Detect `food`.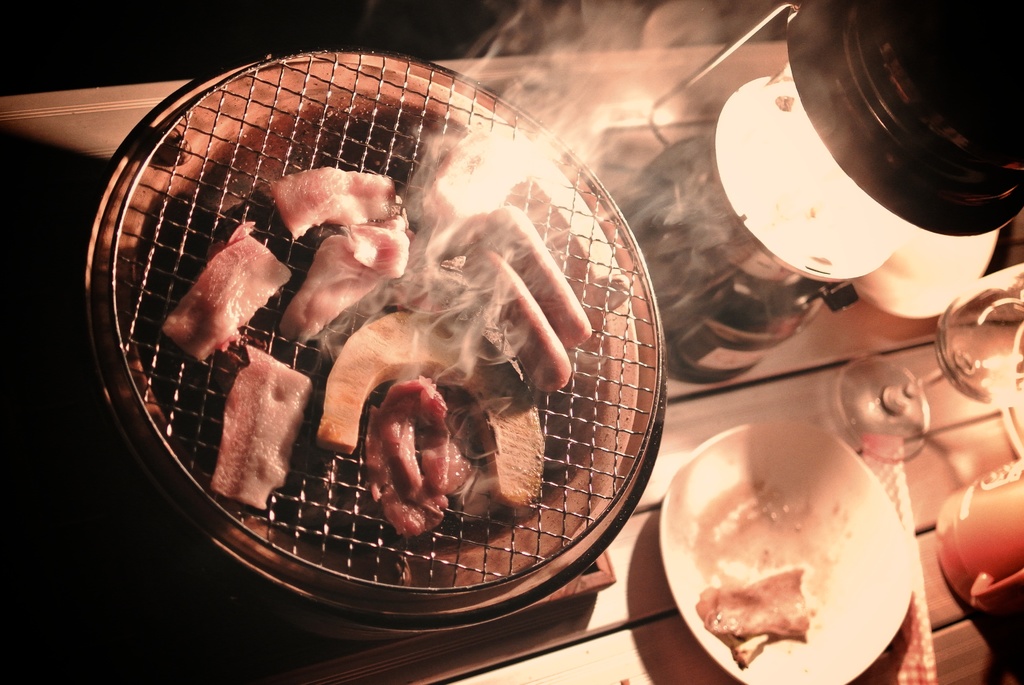
Detected at locate(317, 308, 546, 506).
